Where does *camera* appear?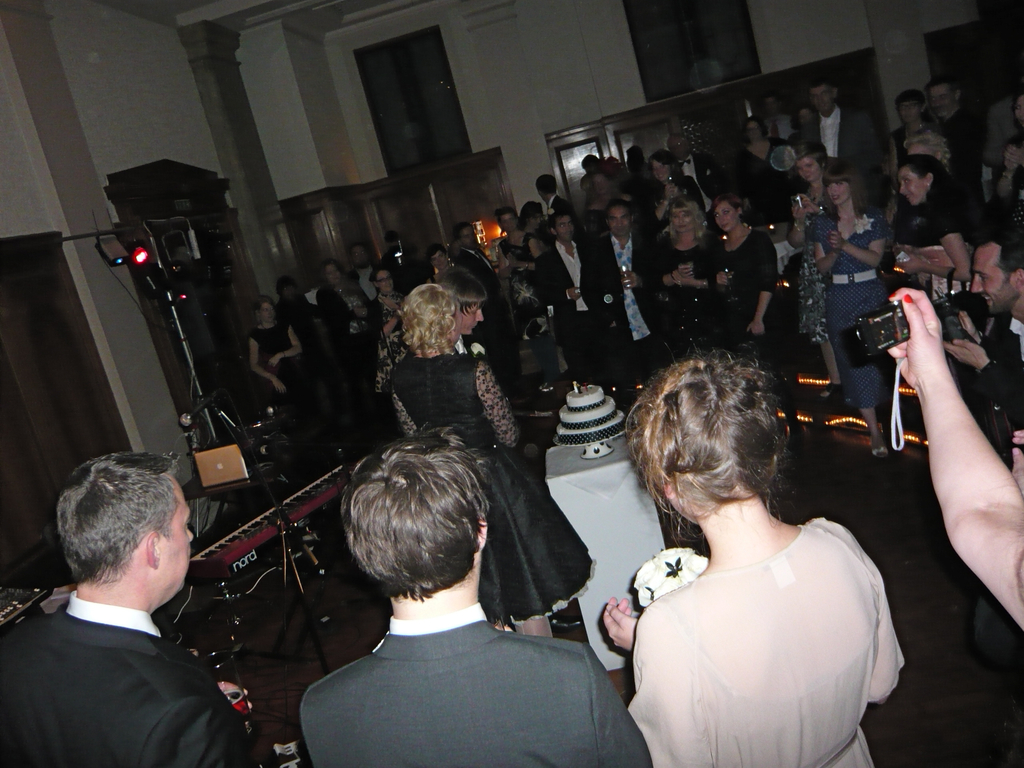
Appears at bbox=[856, 297, 913, 360].
